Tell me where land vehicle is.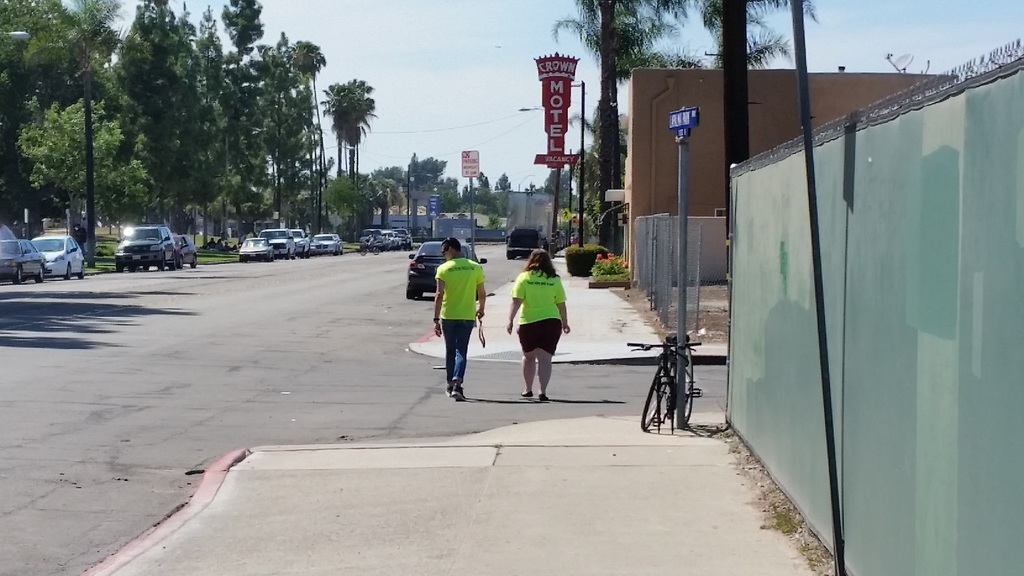
land vehicle is at rect(383, 230, 395, 249).
